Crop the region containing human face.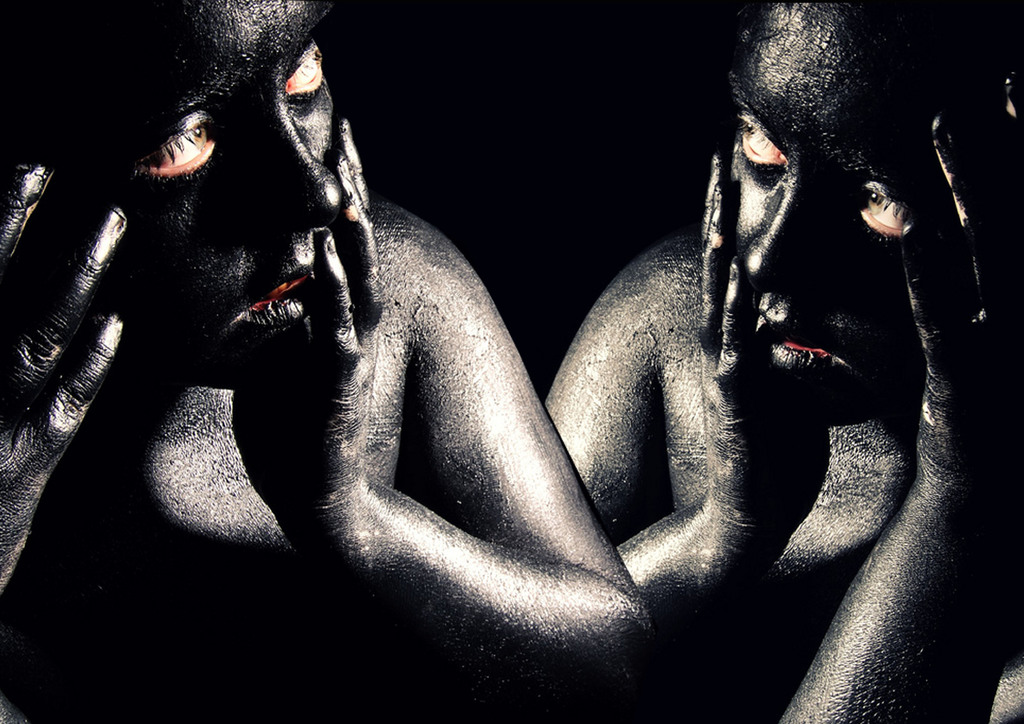
Crop region: rect(43, 0, 333, 376).
